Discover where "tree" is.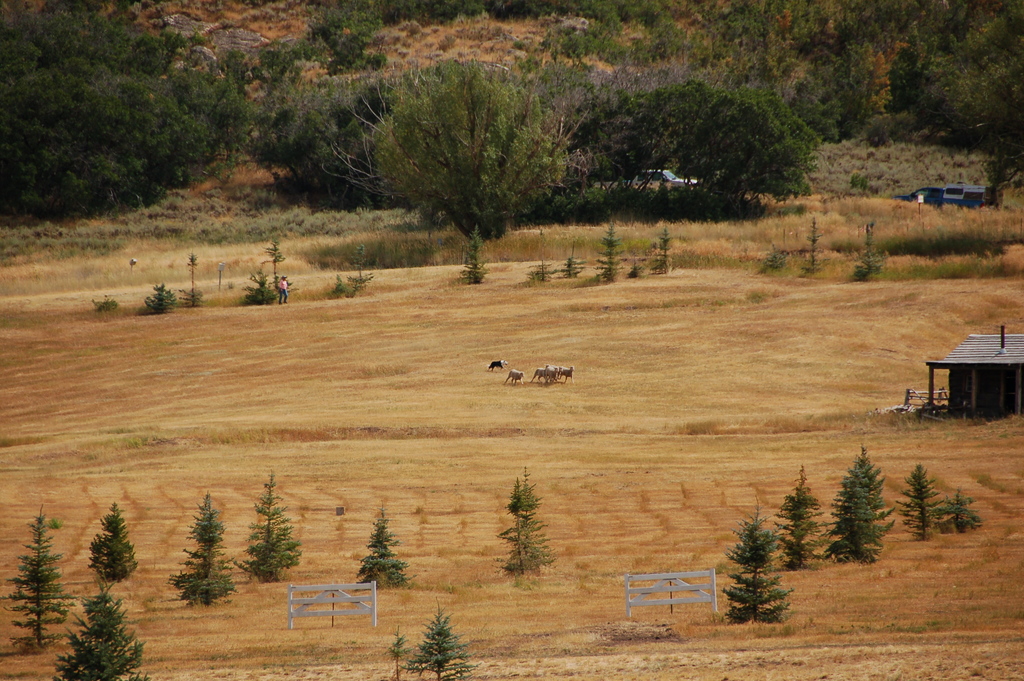
Discovered at BBox(178, 250, 209, 311).
